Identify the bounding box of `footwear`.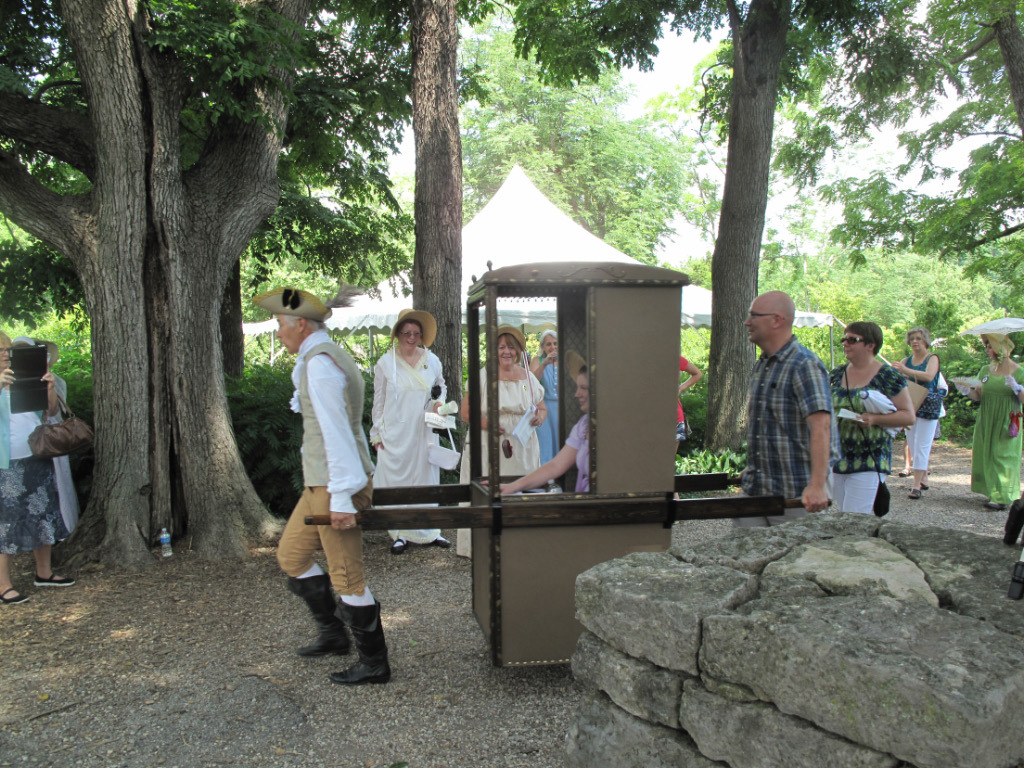
[x1=392, y1=538, x2=411, y2=555].
